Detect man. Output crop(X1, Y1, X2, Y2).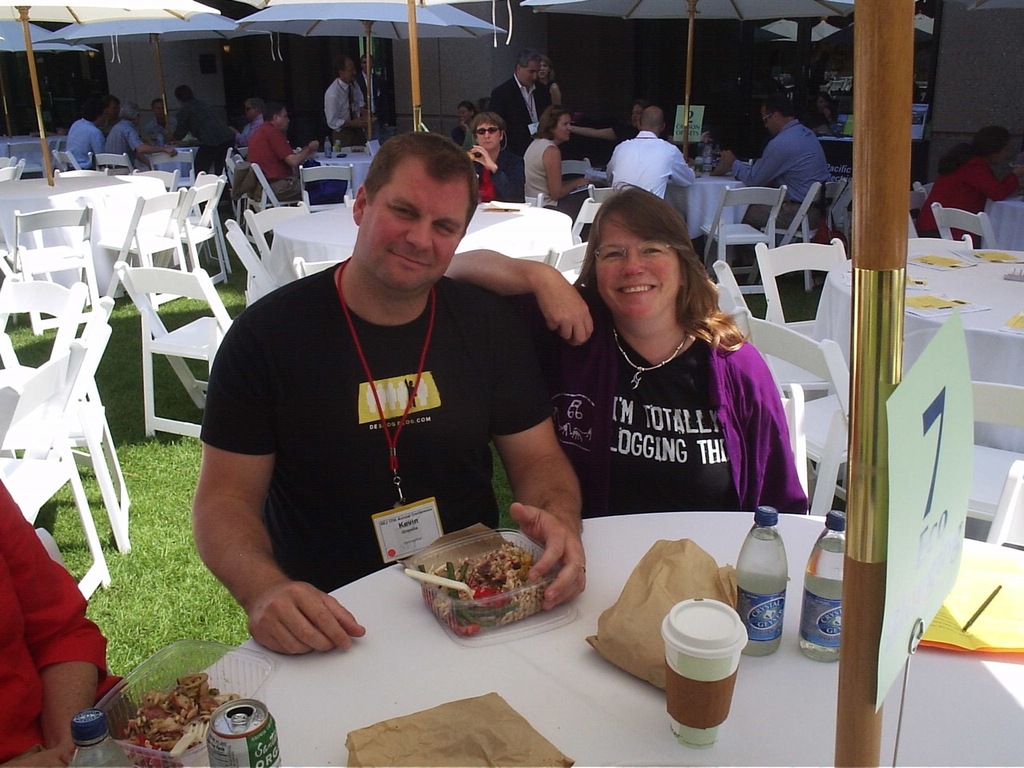
crop(246, 103, 326, 198).
